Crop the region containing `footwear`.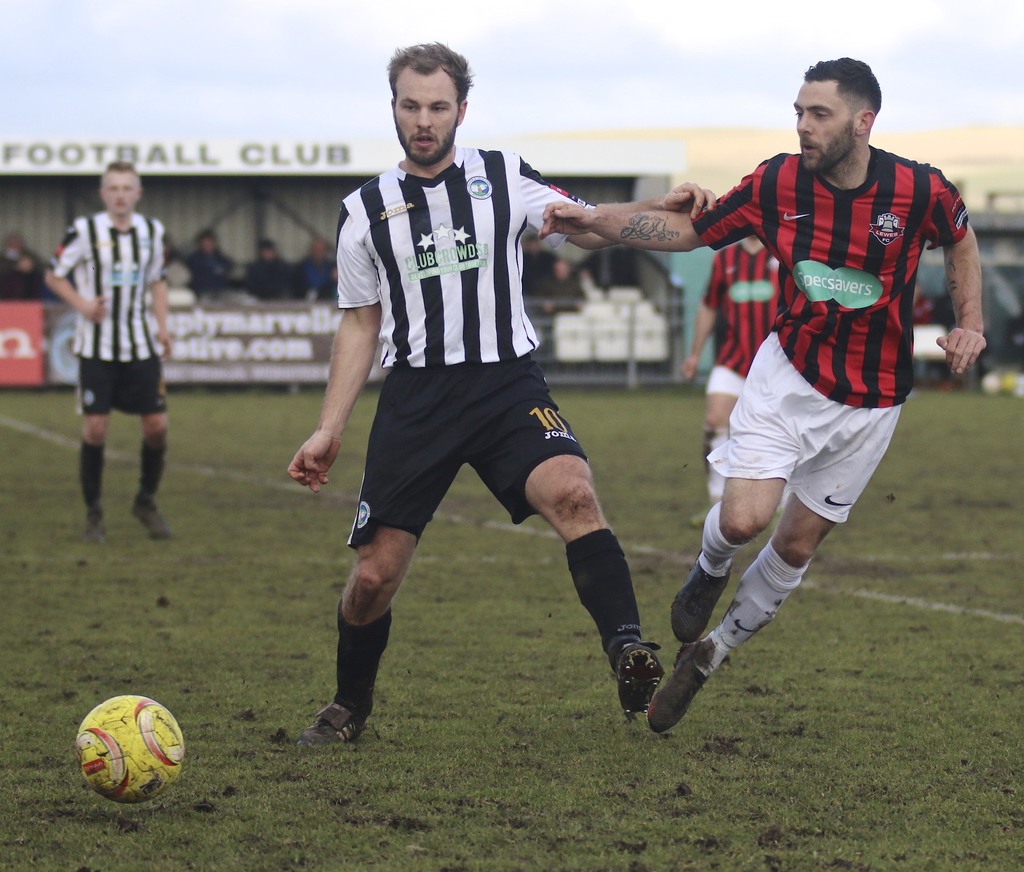
Crop region: bbox(298, 708, 368, 746).
